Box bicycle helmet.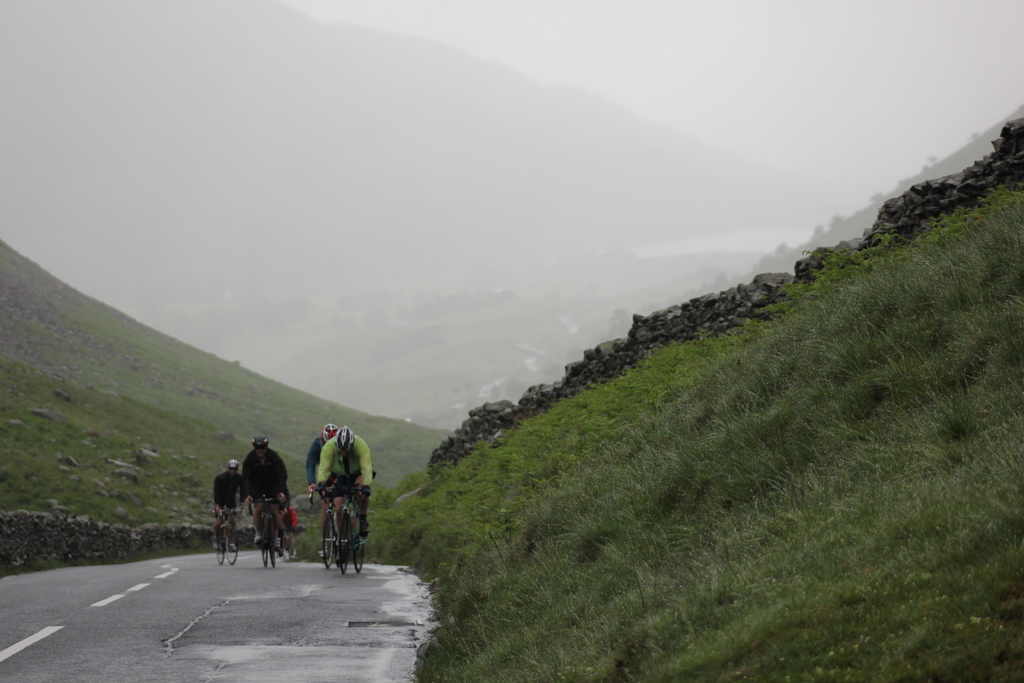
[x1=321, y1=424, x2=345, y2=434].
